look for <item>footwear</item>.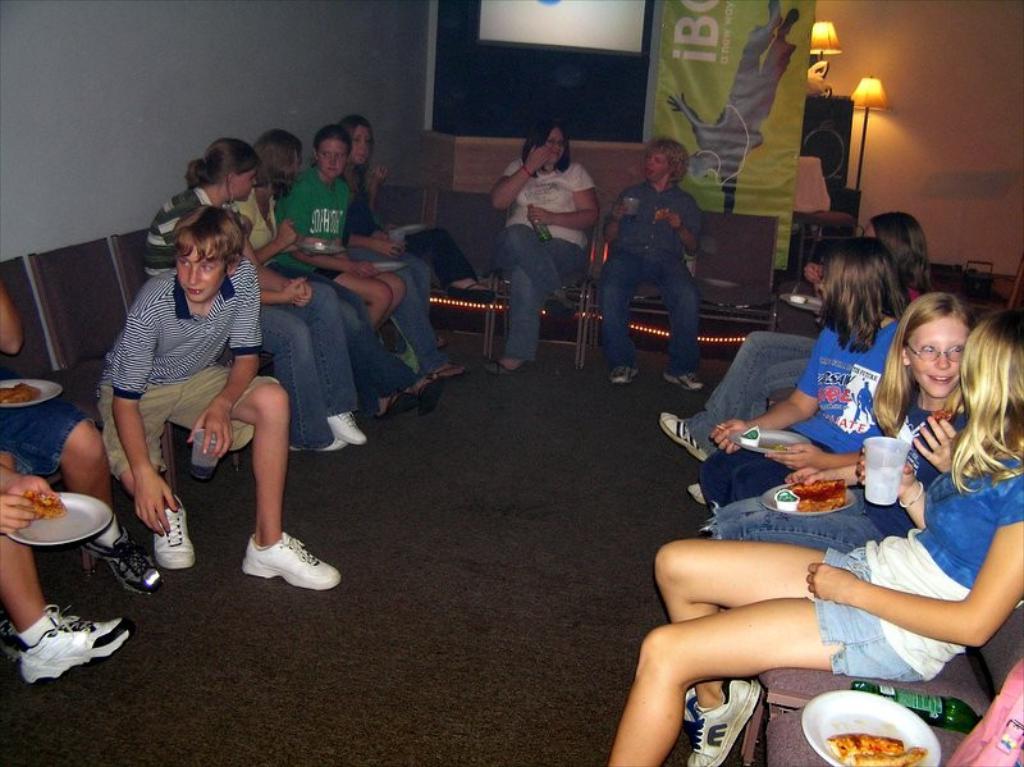
Found: l=612, t=364, r=636, b=384.
